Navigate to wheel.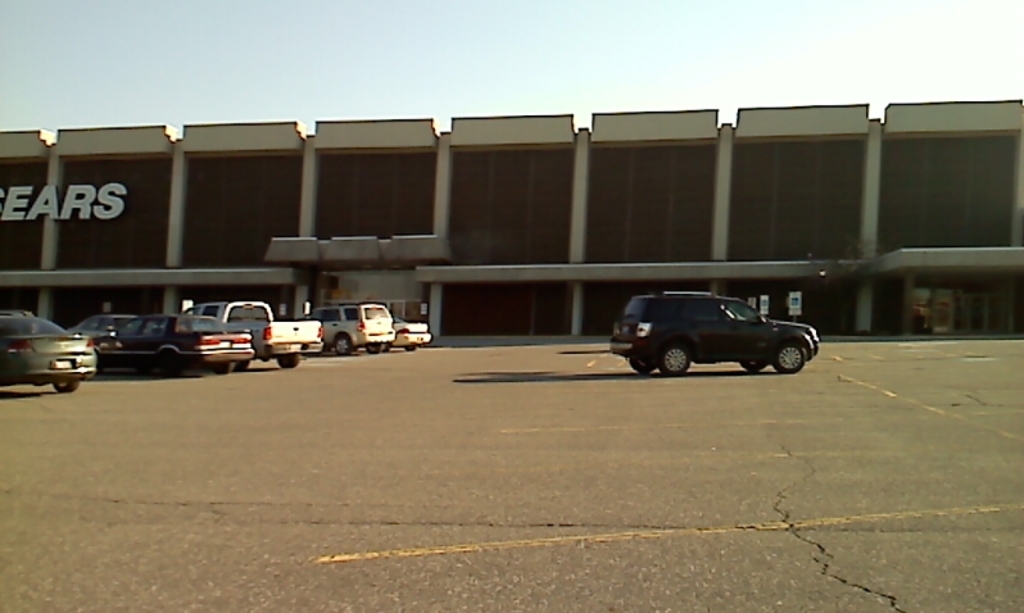
Navigation target: (368, 342, 384, 353).
